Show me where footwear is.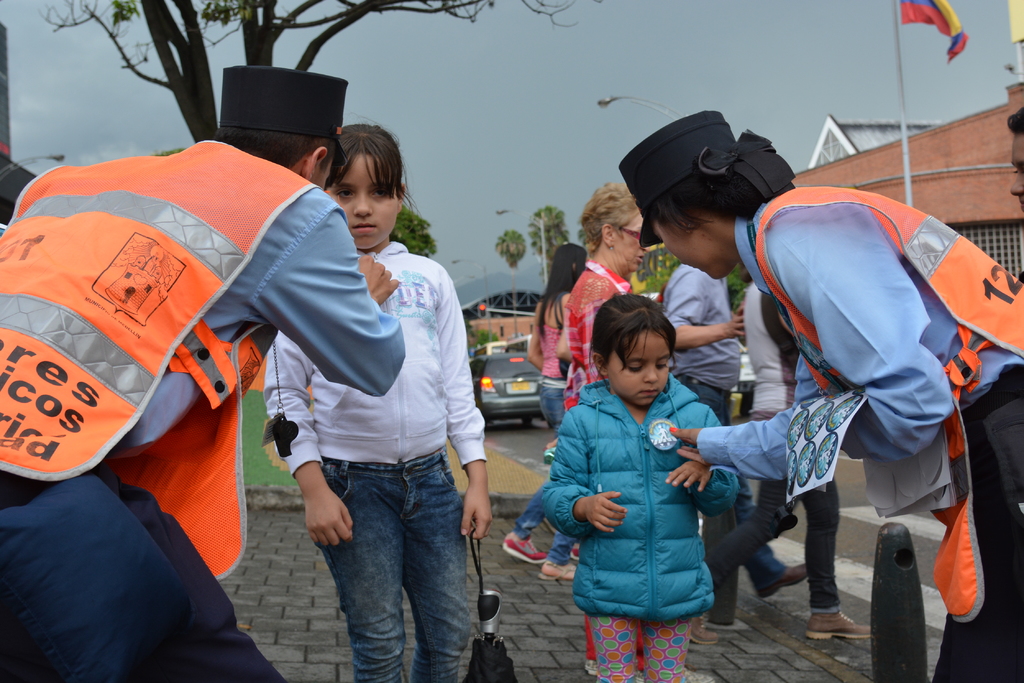
footwear is at 763, 555, 817, 595.
